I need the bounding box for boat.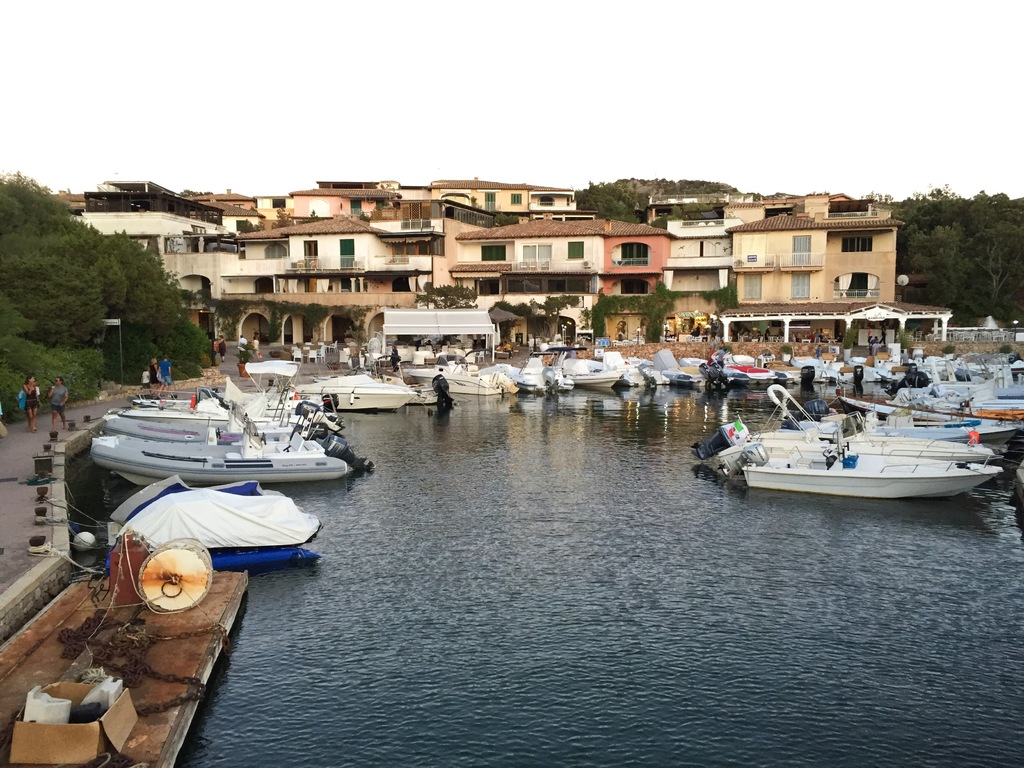
Here it is: bbox=(289, 376, 418, 408).
